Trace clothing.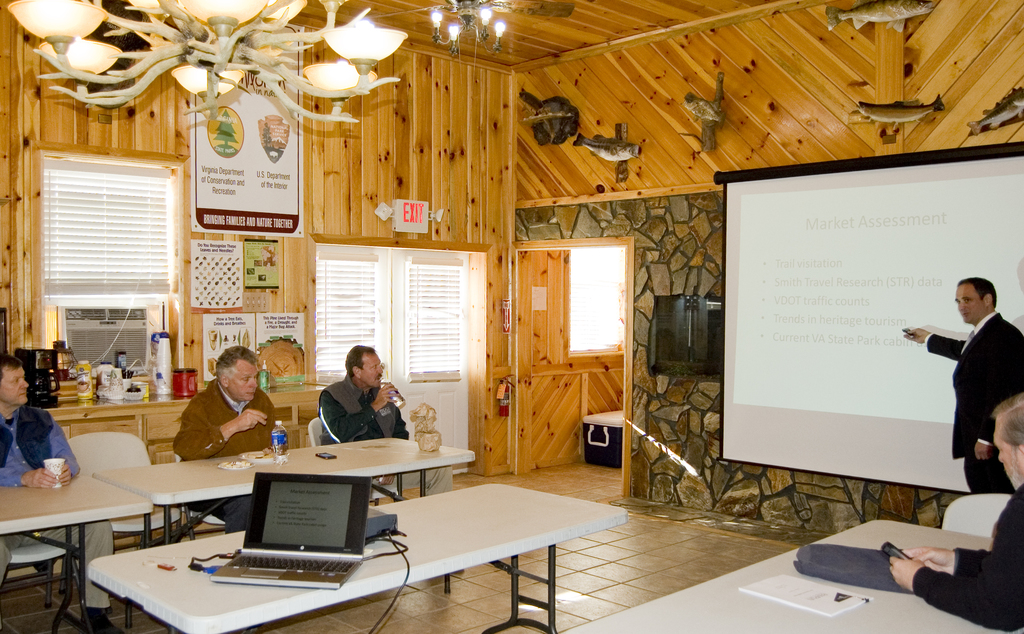
Traced to bbox=[923, 310, 1023, 494].
